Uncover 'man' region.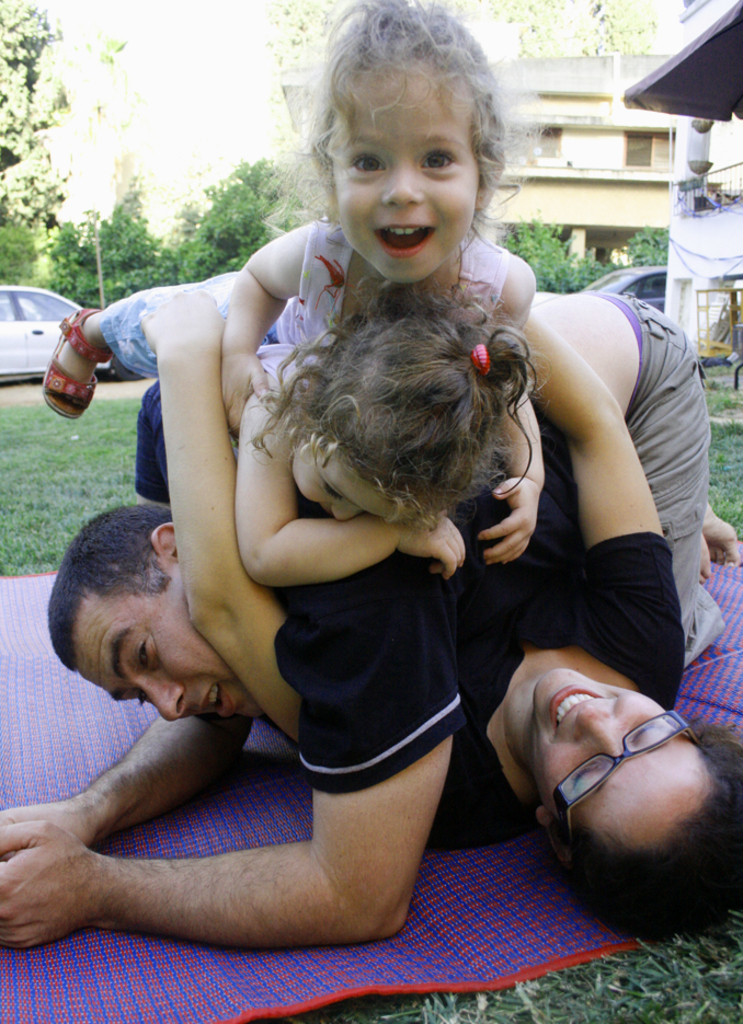
Uncovered: detection(0, 491, 742, 968).
